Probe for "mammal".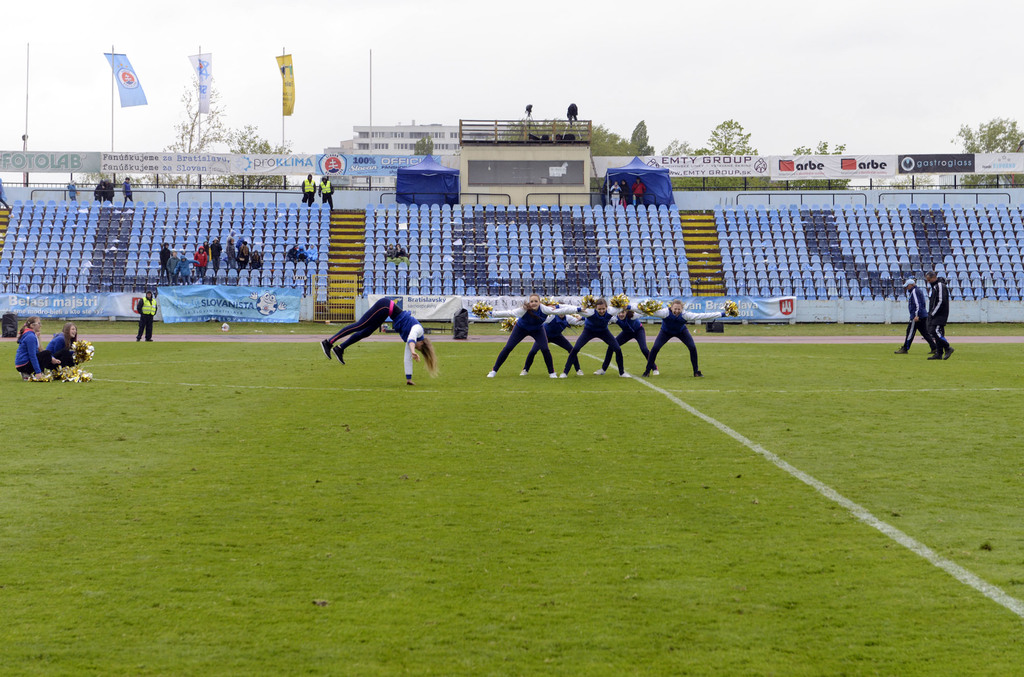
Probe result: bbox=(173, 253, 196, 283).
